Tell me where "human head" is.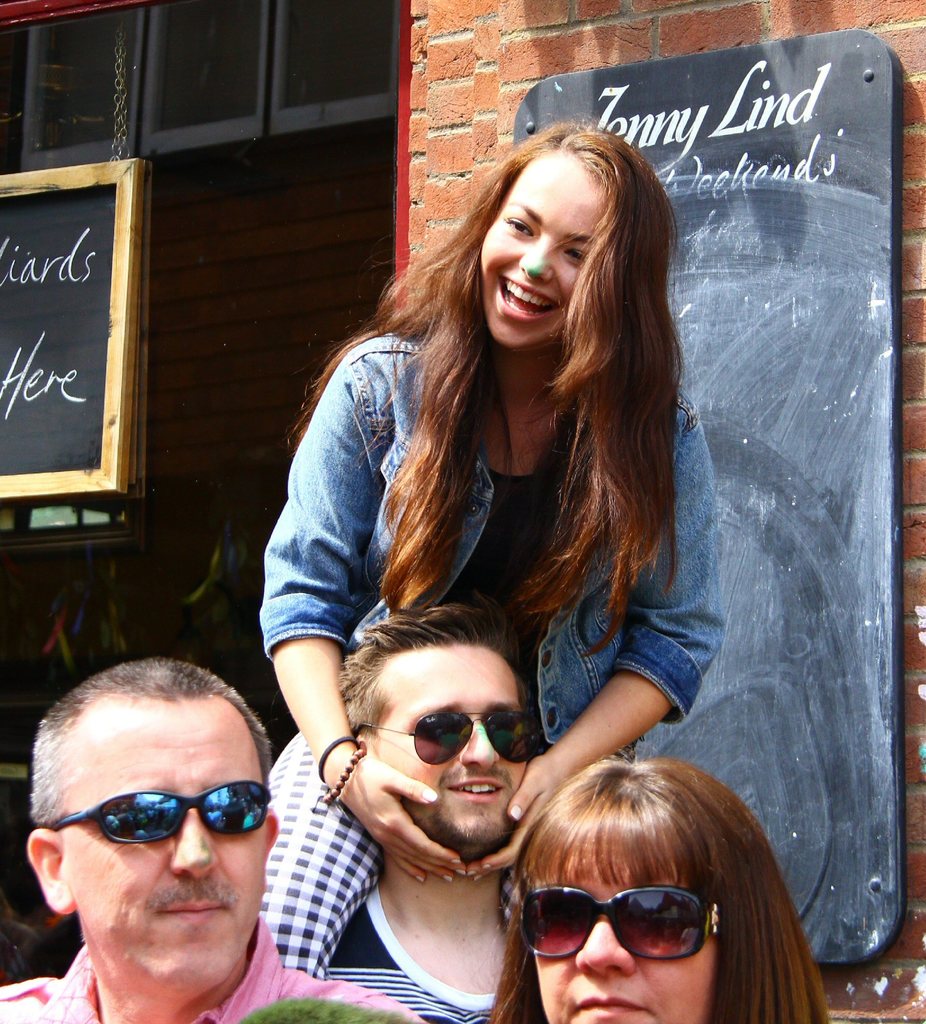
"human head" is at rect(517, 760, 777, 1023).
